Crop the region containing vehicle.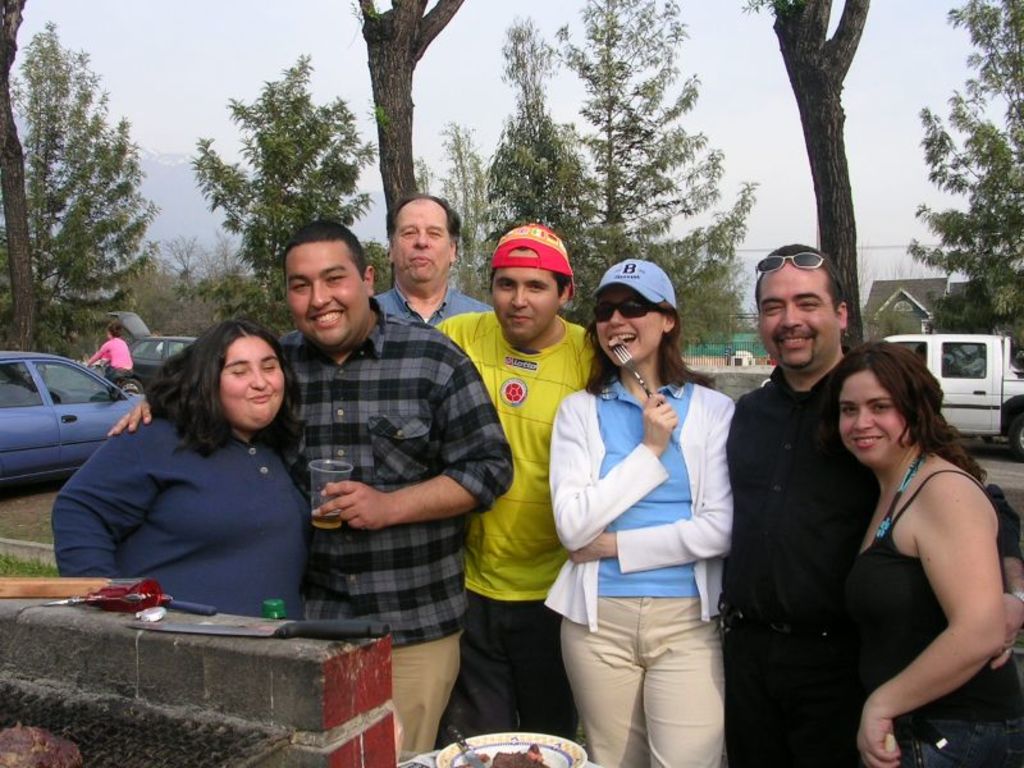
Crop region: crop(4, 326, 141, 448).
